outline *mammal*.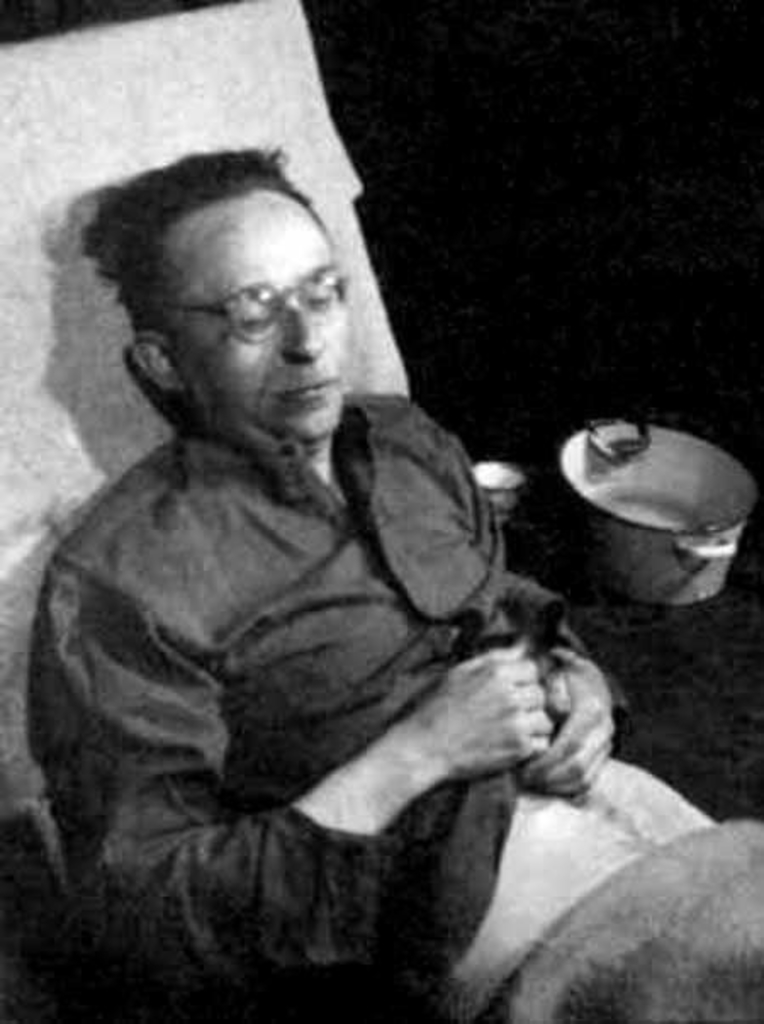
Outline: 20:148:762:1022.
